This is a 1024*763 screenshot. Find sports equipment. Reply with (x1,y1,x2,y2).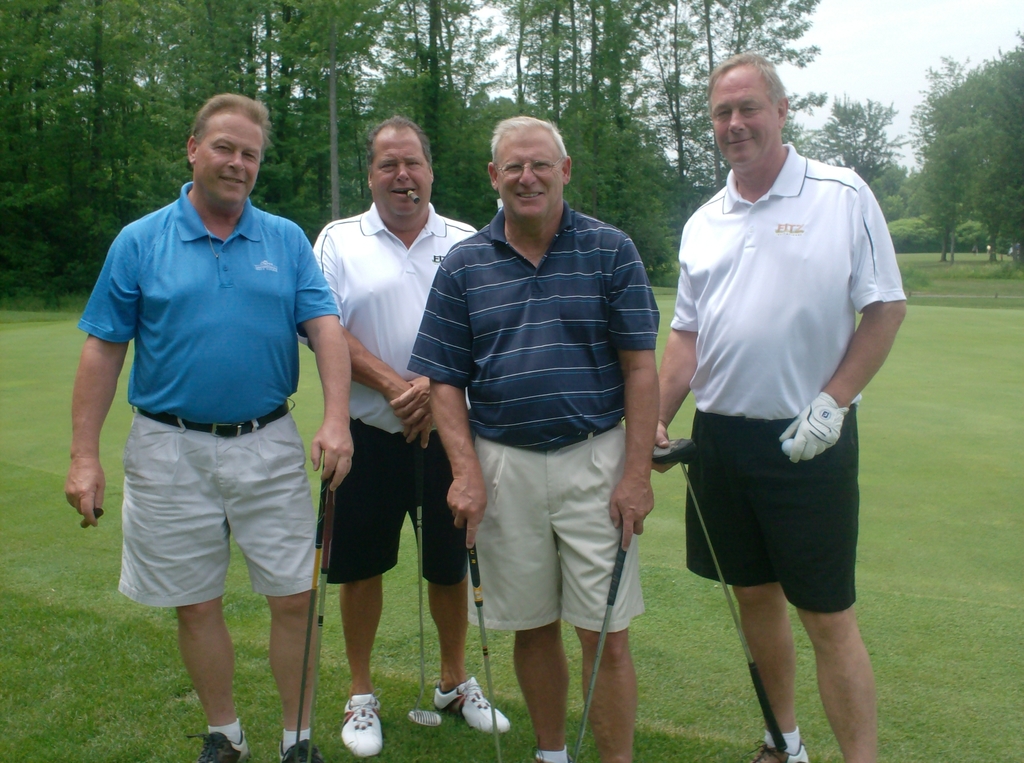
(293,465,327,762).
